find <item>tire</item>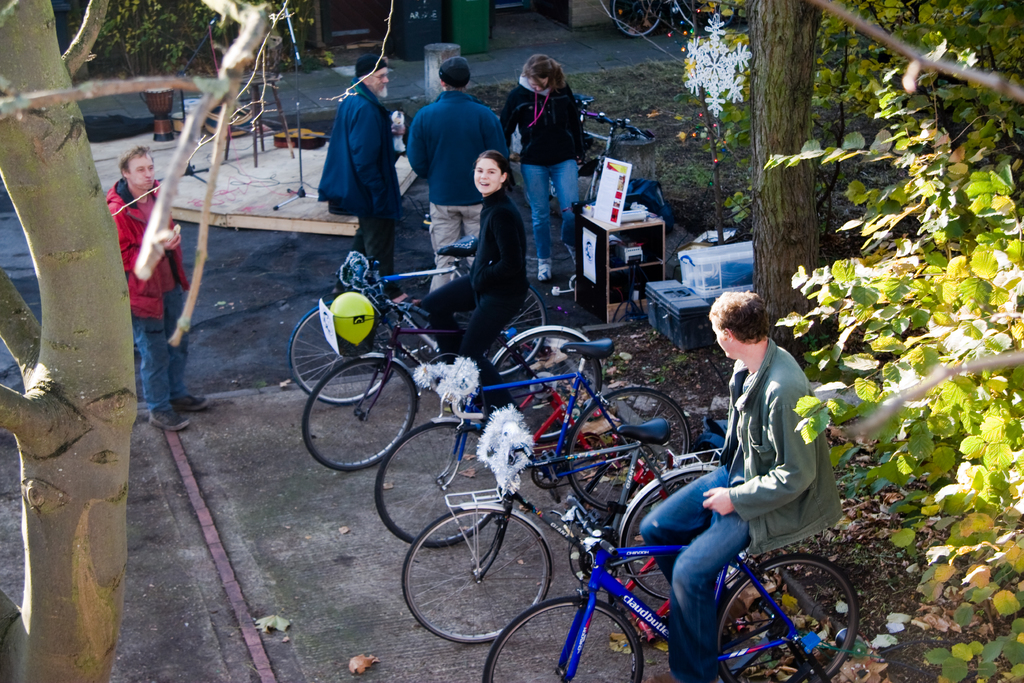
box=[563, 383, 691, 513]
